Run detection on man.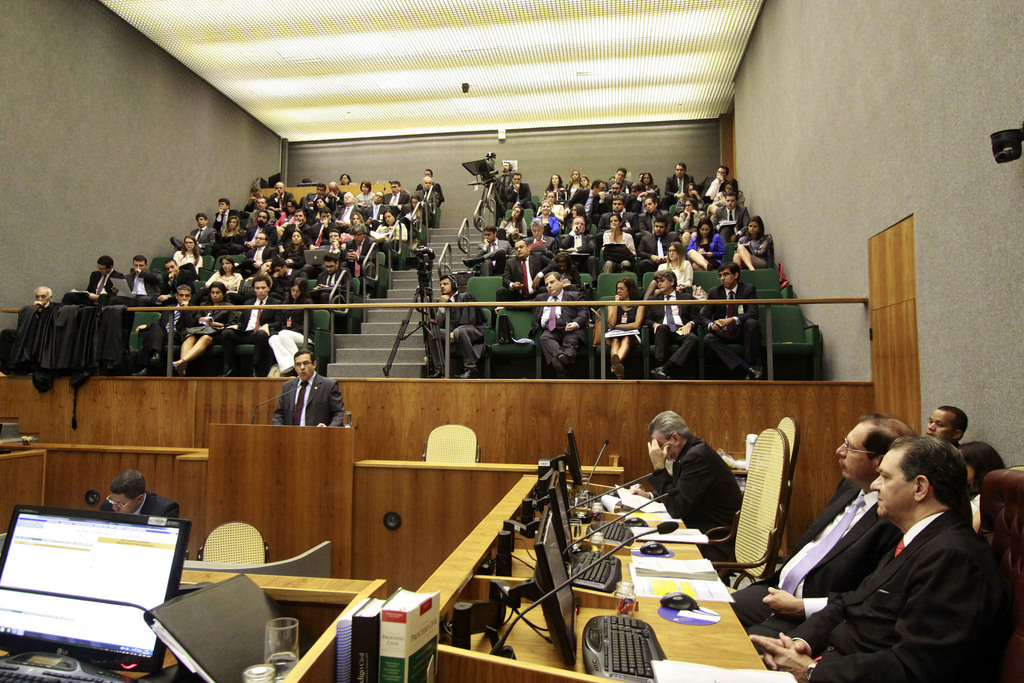
Result: rect(86, 257, 123, 306).
